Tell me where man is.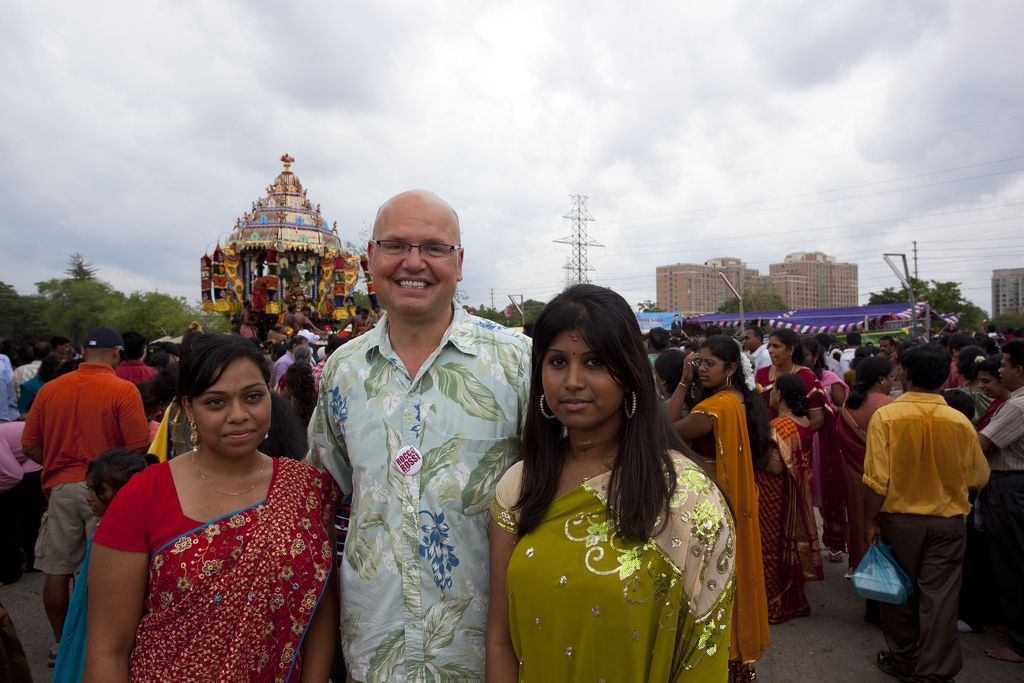
man is at 298:186:543:682.
